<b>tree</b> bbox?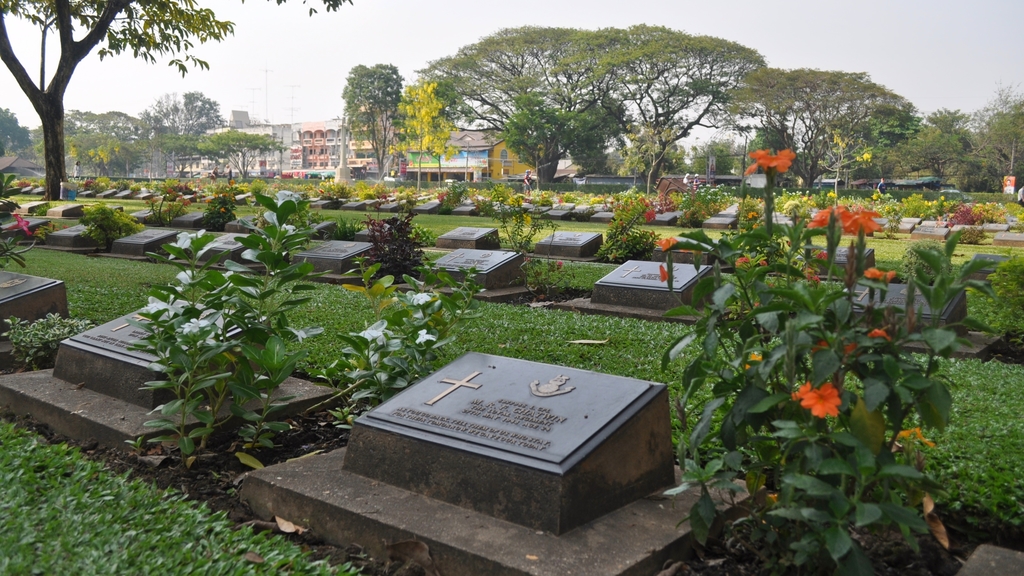
720,71,916,190
